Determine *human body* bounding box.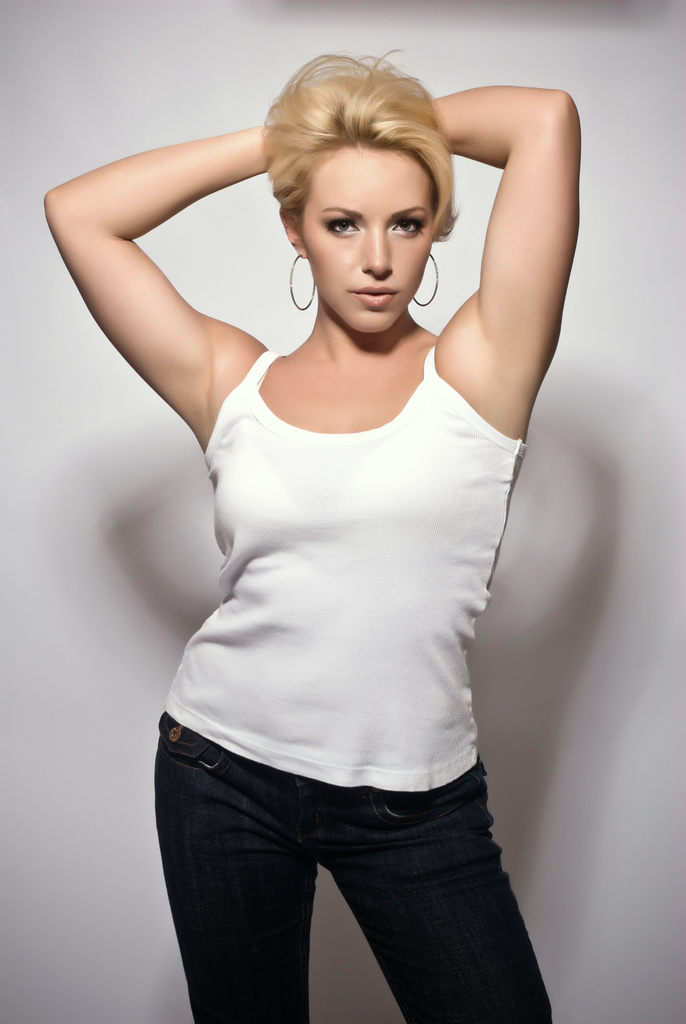
Determined: <box>45,74,591,1005</box>.
